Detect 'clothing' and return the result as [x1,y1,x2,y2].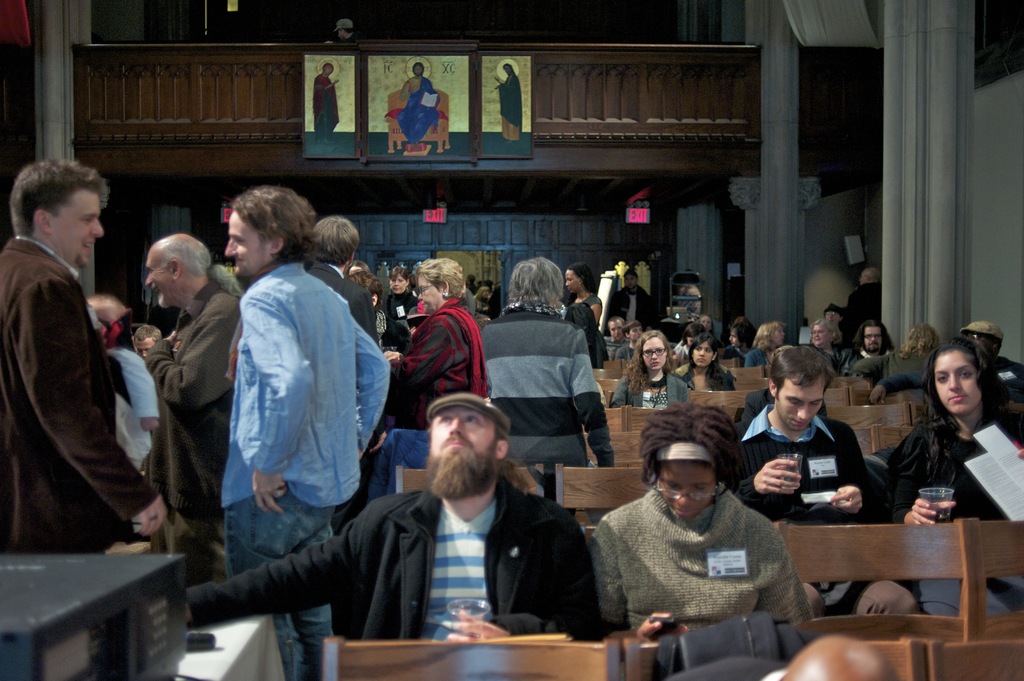
[220,256,391,680].
